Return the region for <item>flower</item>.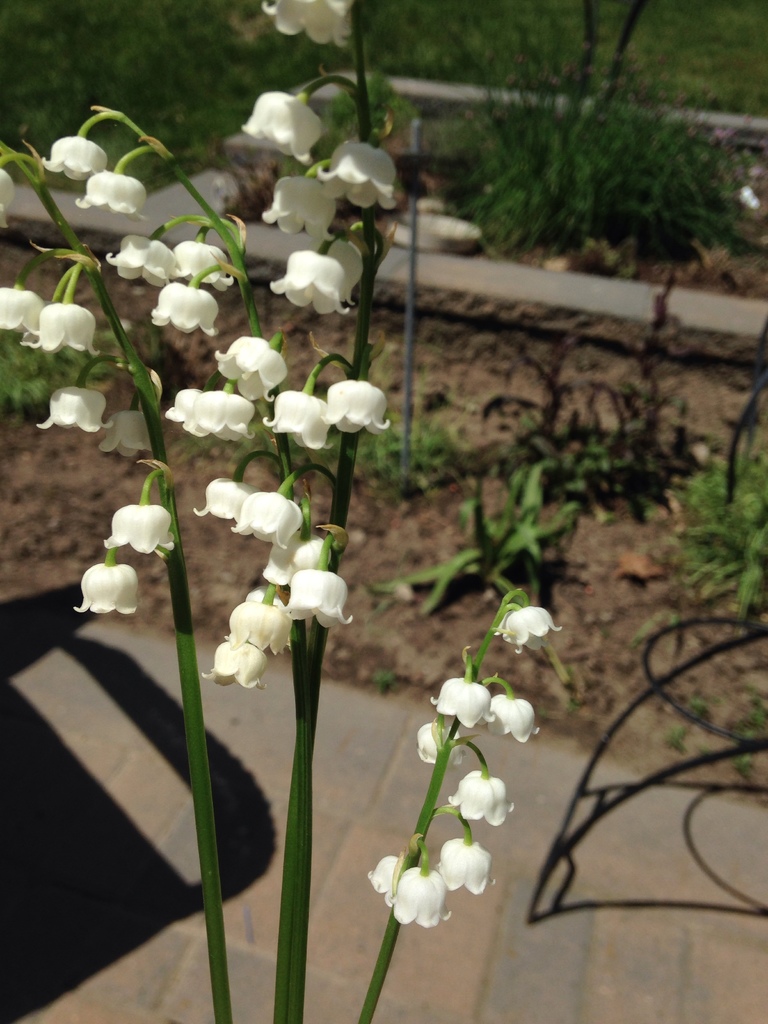
bbox=[170, 230, 235, 290].
